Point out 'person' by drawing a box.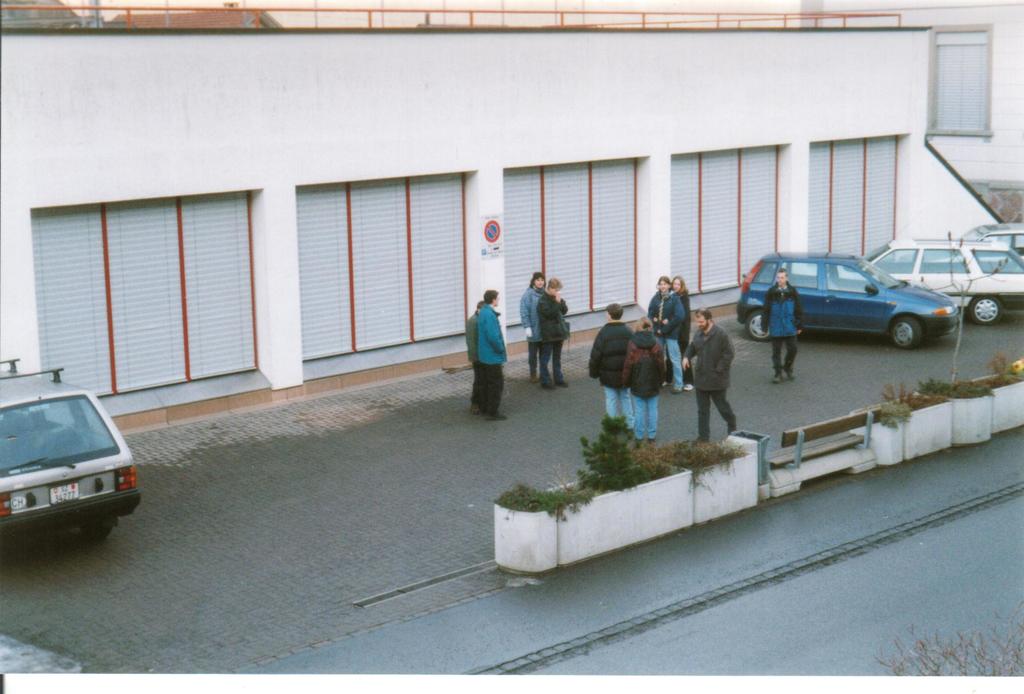
[x1=764, y1=266, x2=801, y2=383].
